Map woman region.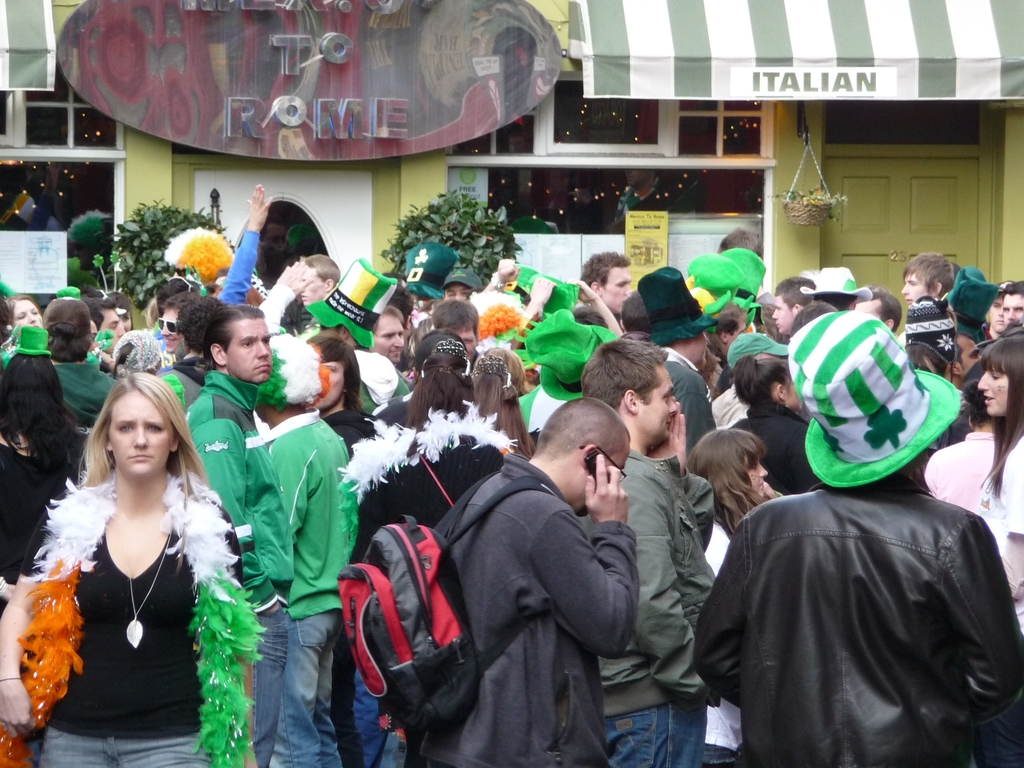
Mapped to [389, 332, 490, 444].
